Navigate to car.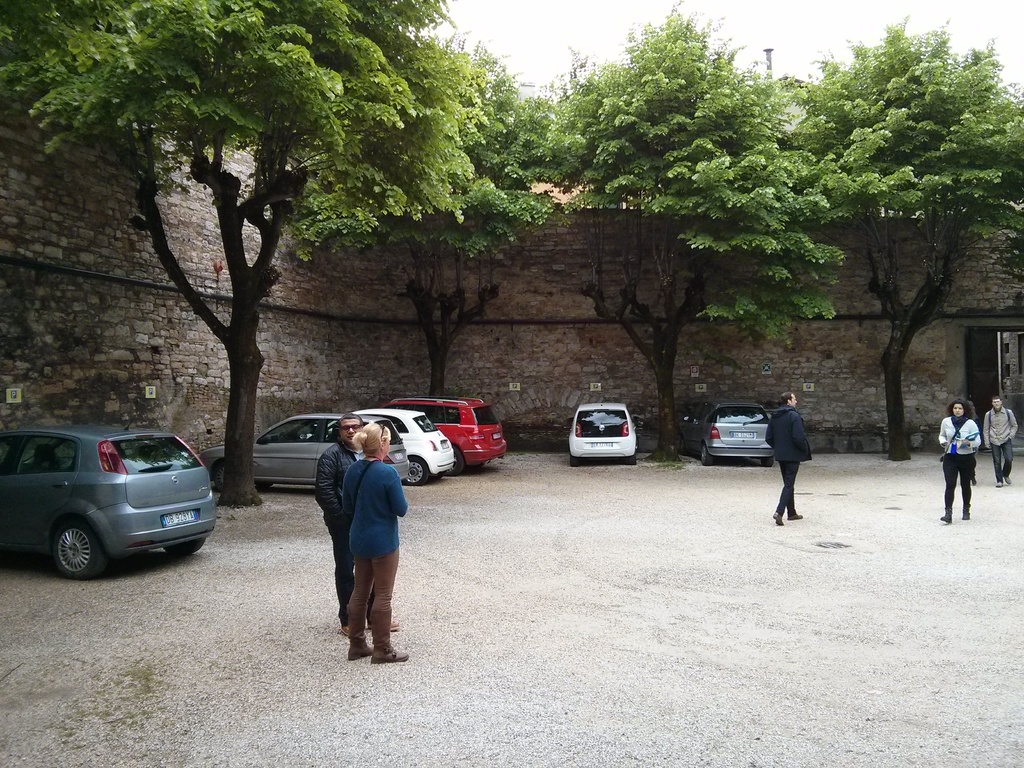
Navigation target: box(683, 401, 778, 465).
